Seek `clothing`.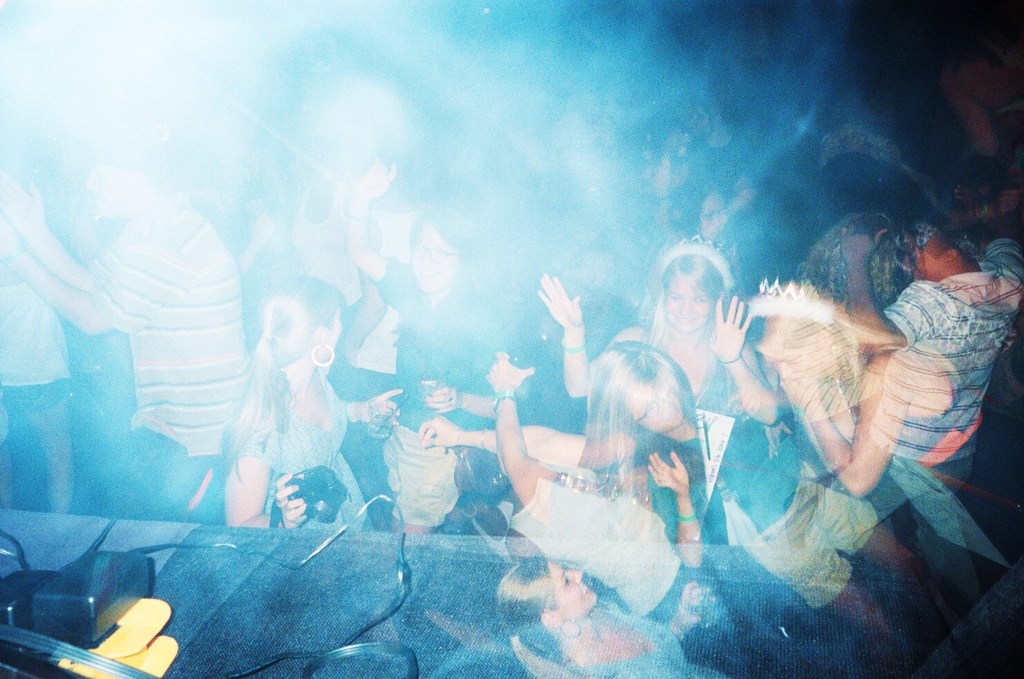
345,208,422,393.
